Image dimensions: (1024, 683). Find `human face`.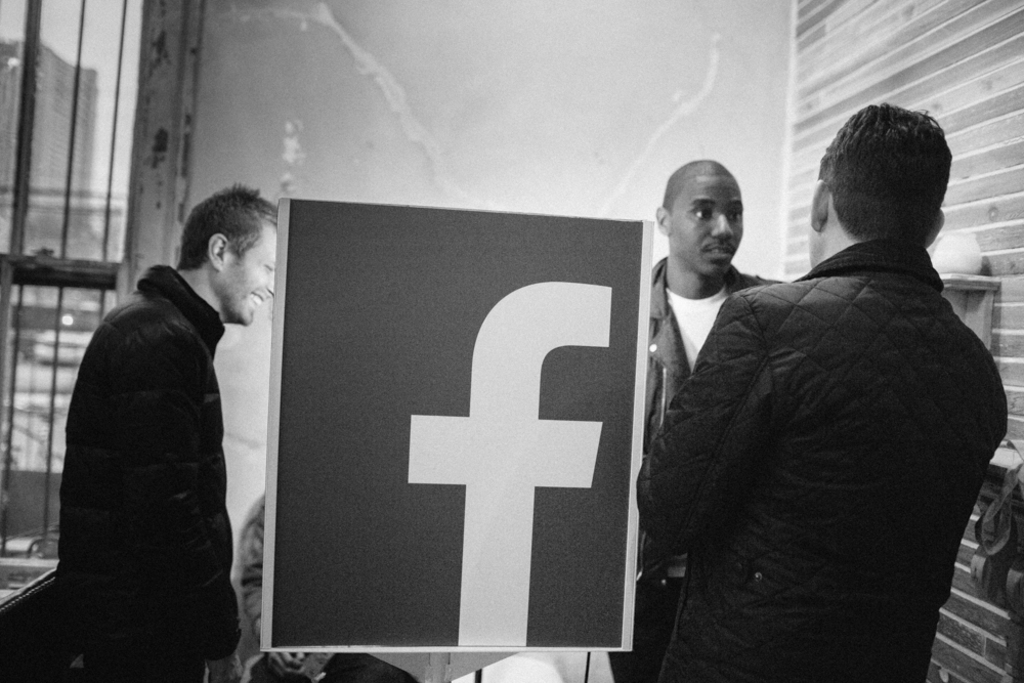
left=223, top=226, right=276, bottom=325.
